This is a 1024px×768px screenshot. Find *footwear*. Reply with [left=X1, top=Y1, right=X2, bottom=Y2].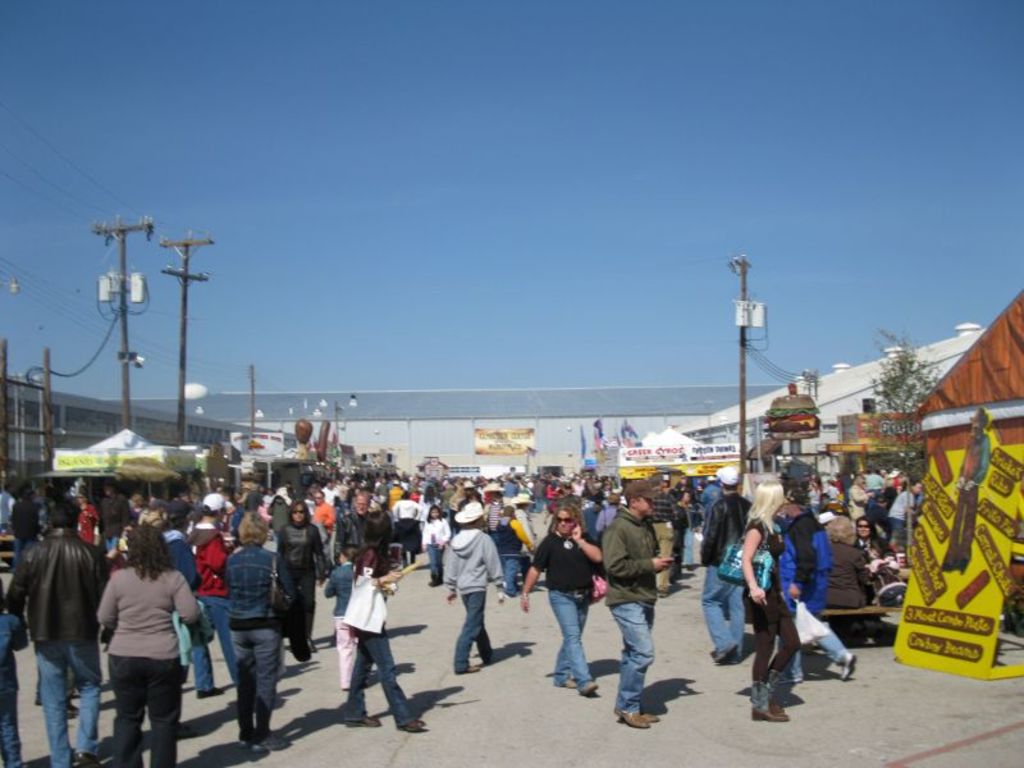
[left=403, top=718, right=428, bottom=733].
